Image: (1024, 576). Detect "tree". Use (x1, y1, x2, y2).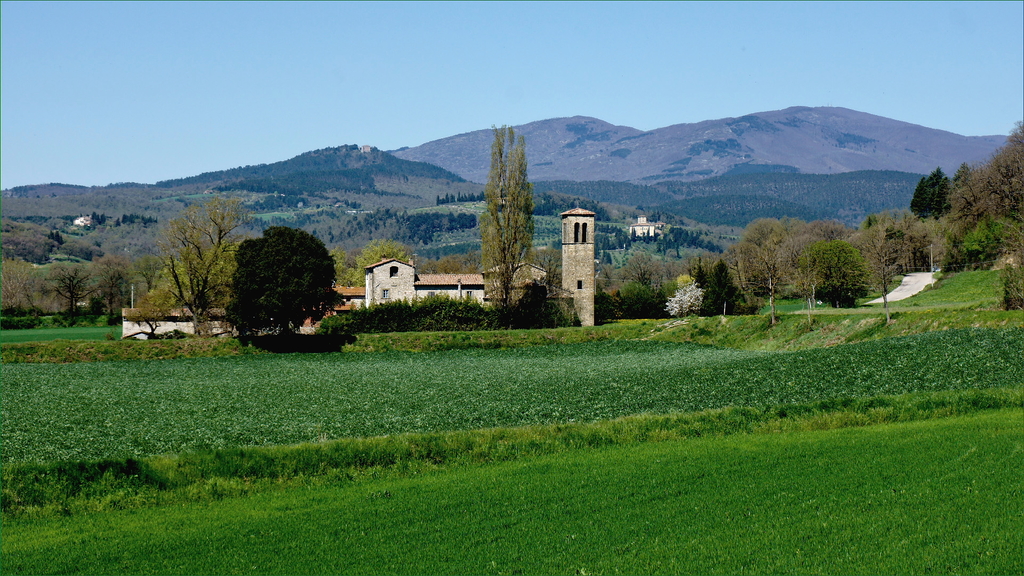
(163, 189, 246, 342).
